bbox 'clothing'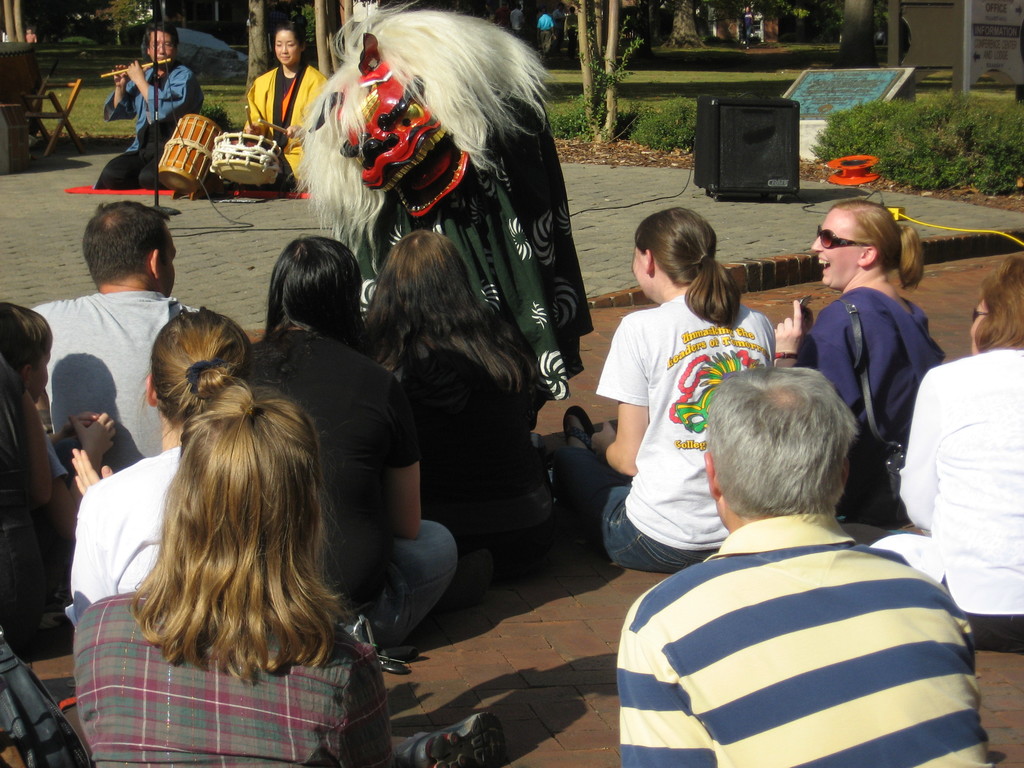
locate(248, 60, 339, 195)
